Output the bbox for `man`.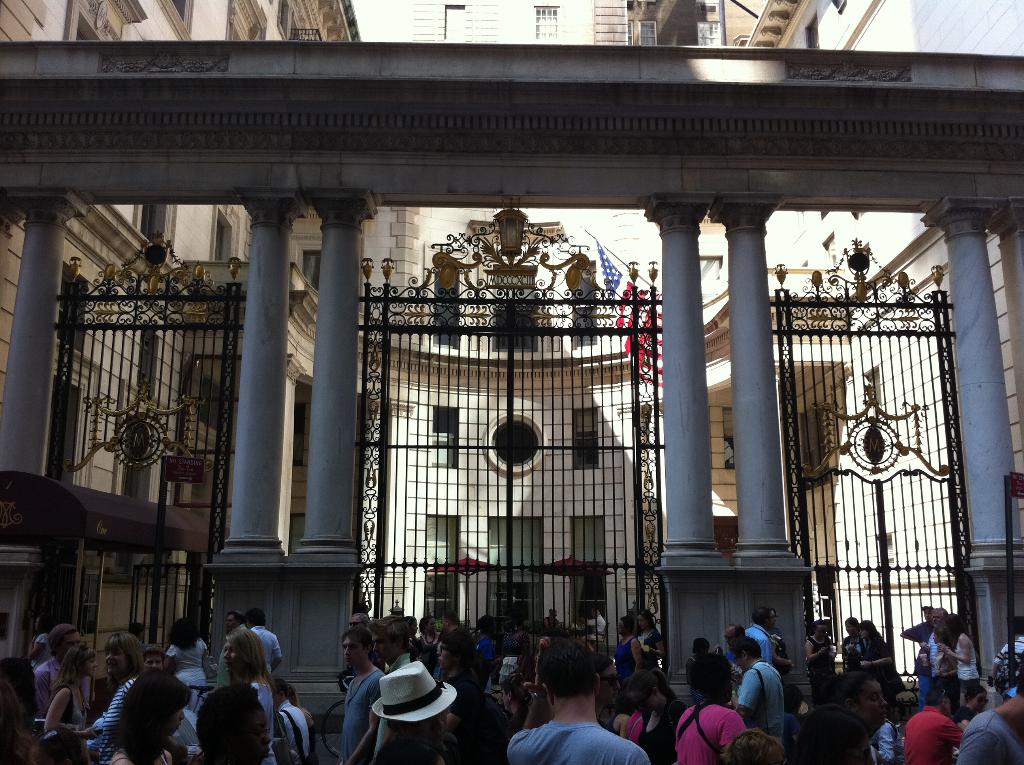
rect(443, 615, 457, 627).
